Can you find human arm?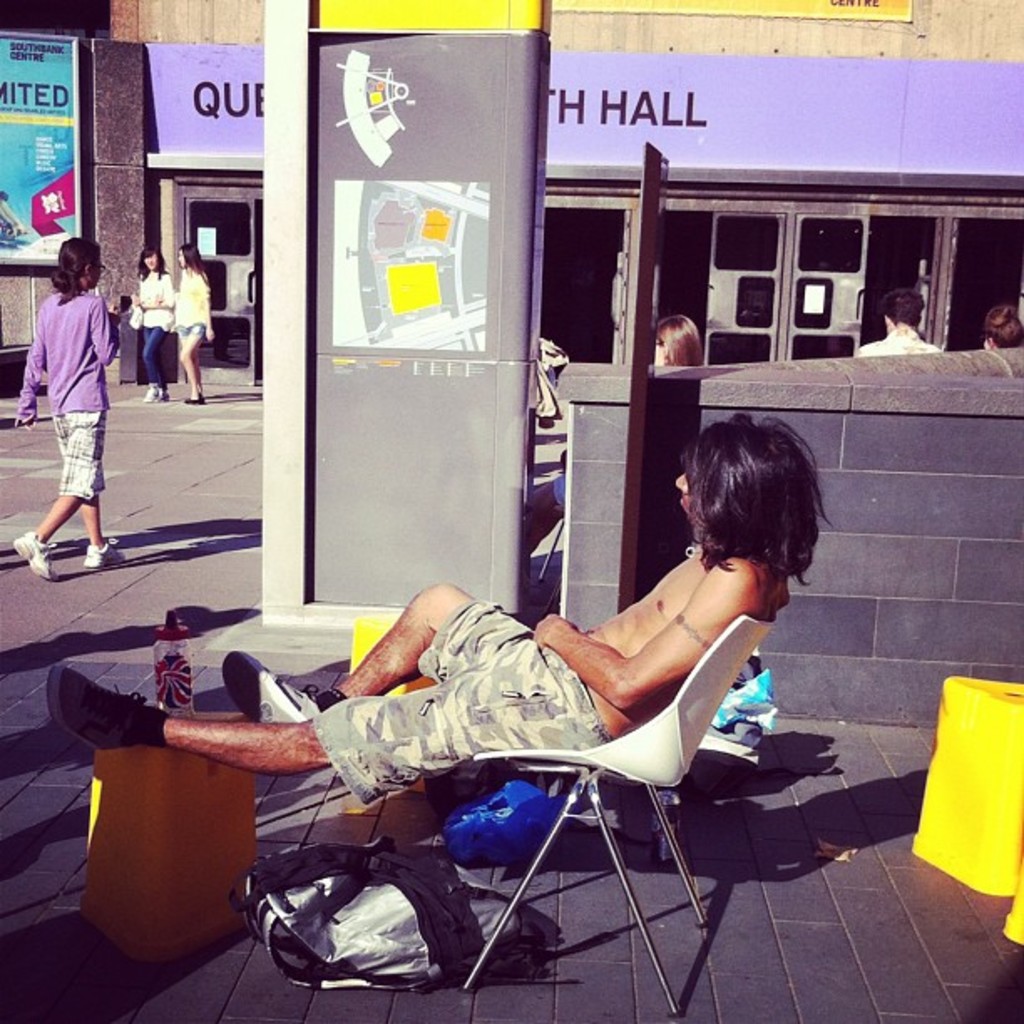
Yes, bounding box: [x1=161, y1=273, x2=177, y2=308].
